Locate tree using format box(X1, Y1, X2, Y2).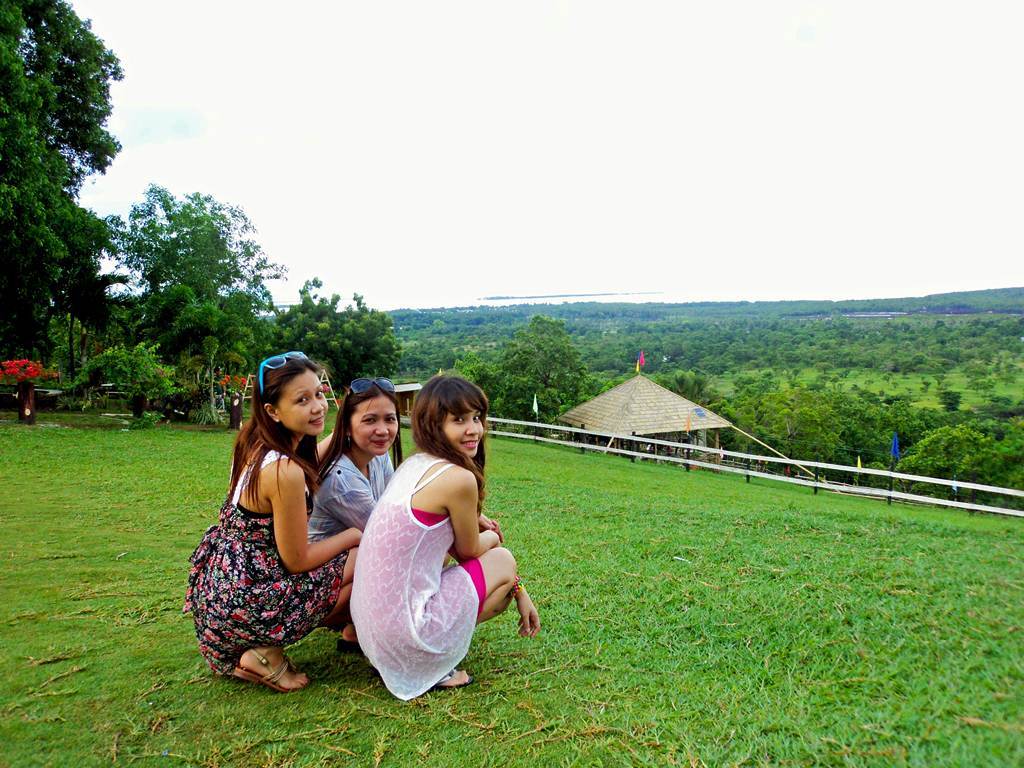
box(12, 0, 117, 296).
